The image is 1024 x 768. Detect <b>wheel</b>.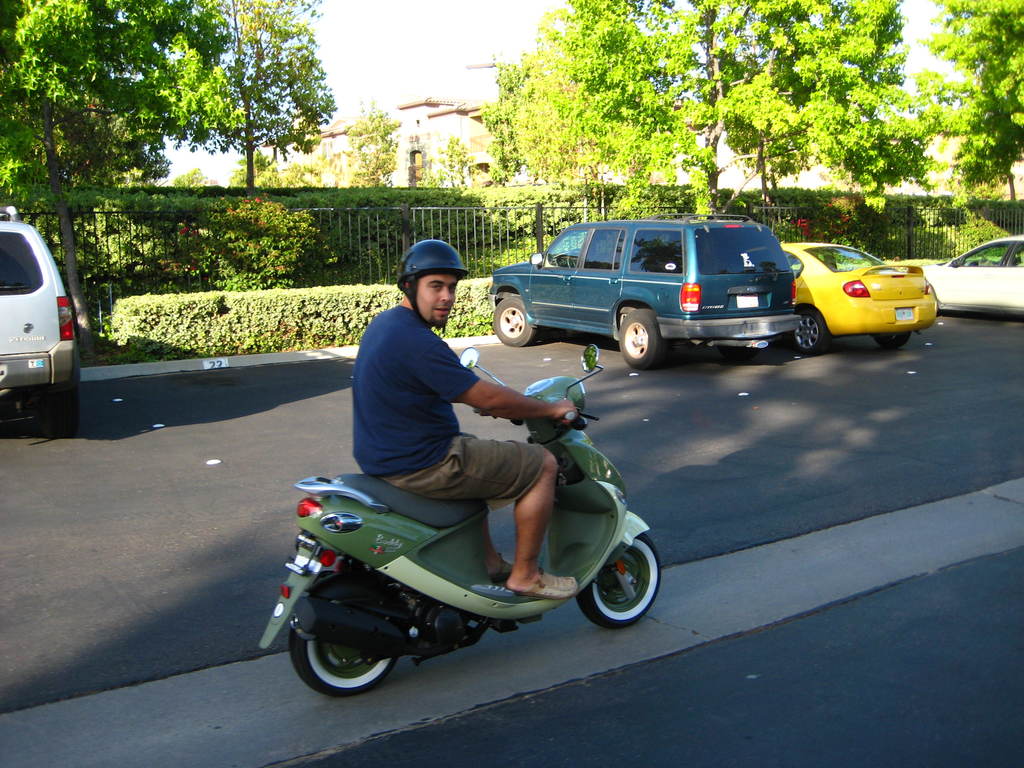
Detection: (x1=493, y1=298, x2=534, y2=349).
